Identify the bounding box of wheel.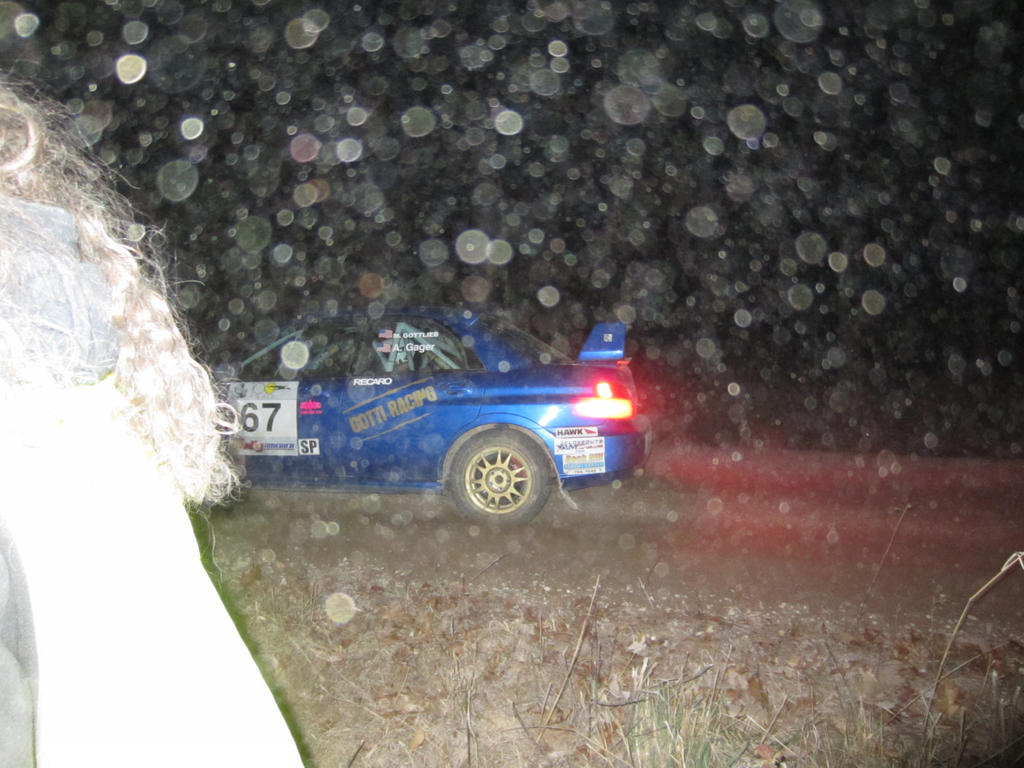
bbox=[443, 424, 546, 531].
